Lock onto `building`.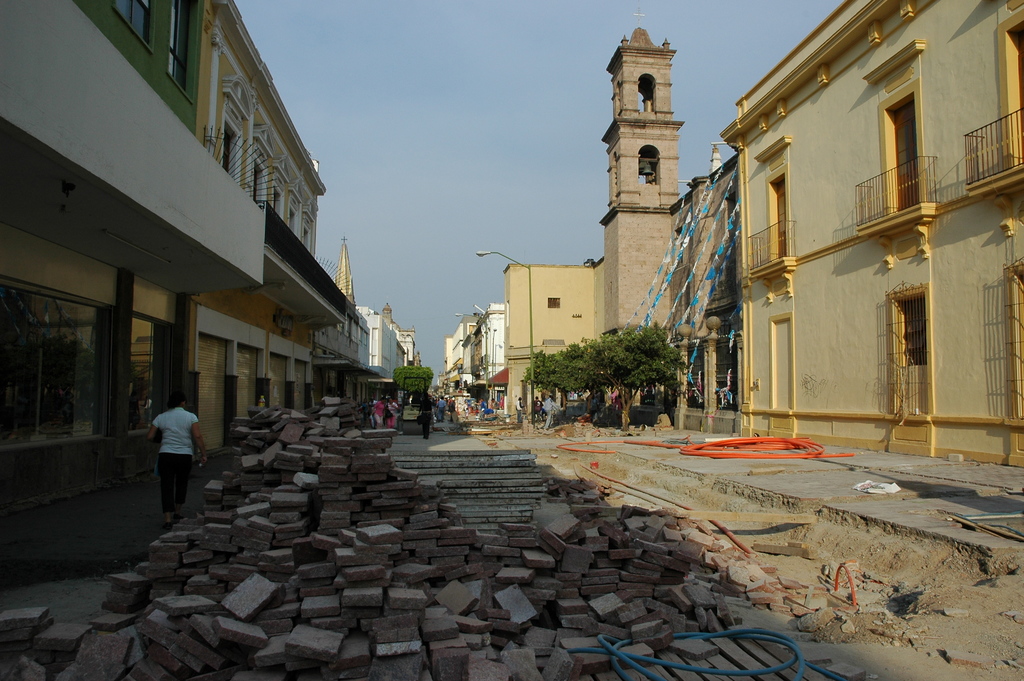
Locked: locate(382, 302, 415, 364).
